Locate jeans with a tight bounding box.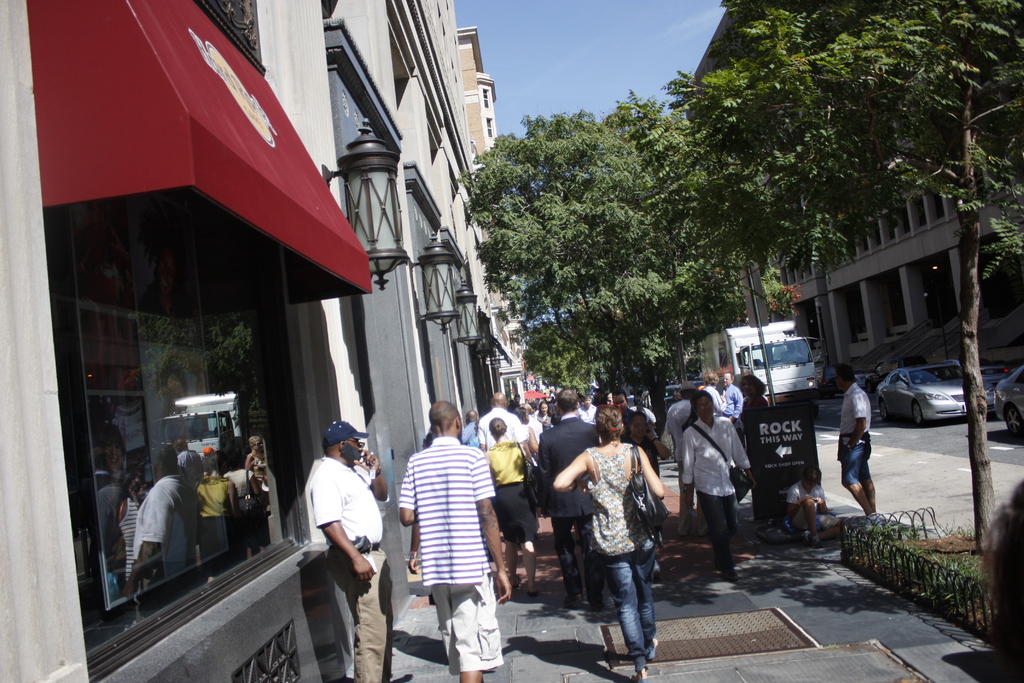
701 486 742 557.
